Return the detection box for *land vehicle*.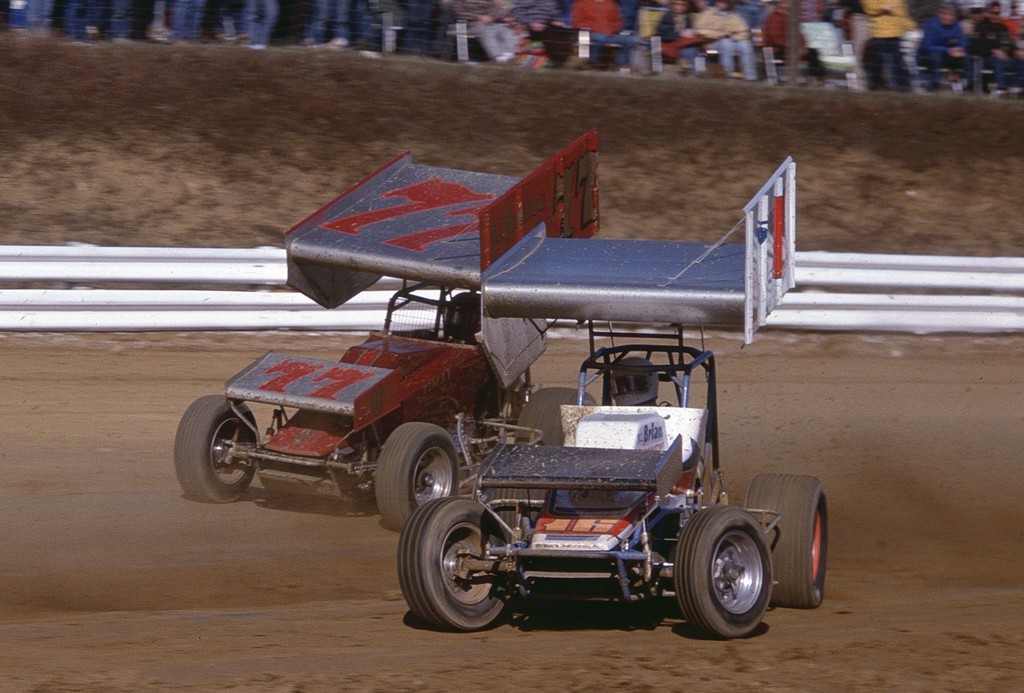
region(369, 333, 829, 649).
